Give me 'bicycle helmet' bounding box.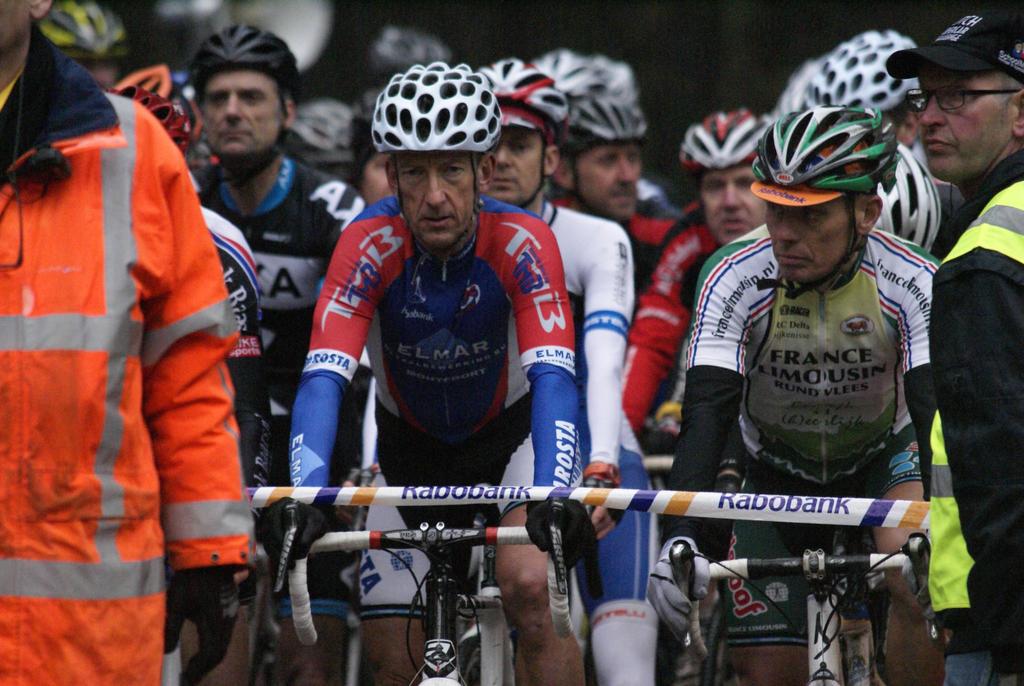
675 102 775 161.
